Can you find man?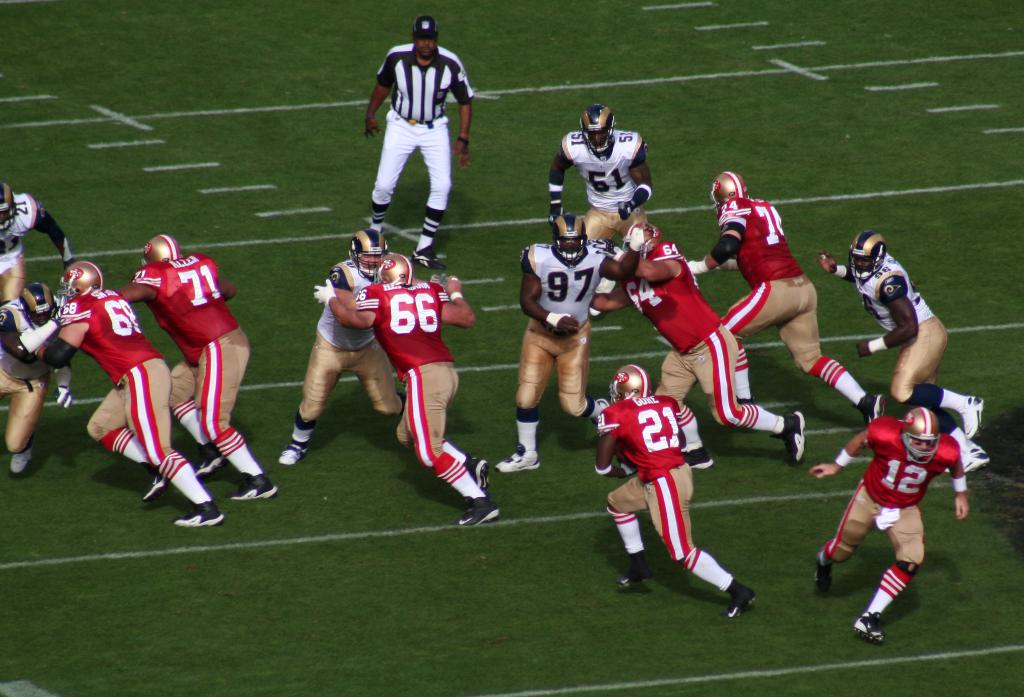
Yes, bounding box: {"x1": 687, "y1": 169, "x2": 886, "y2": 426}.
